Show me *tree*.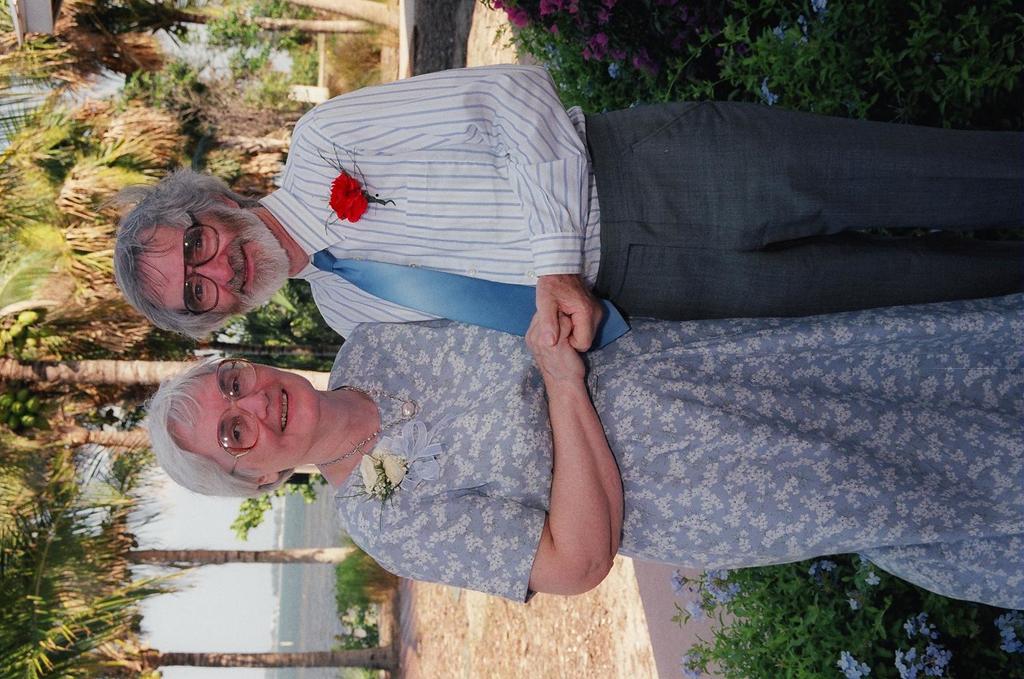
*tree* is here: {"left": 1, "top": 391, "right": 184, "bottom": 462}.
